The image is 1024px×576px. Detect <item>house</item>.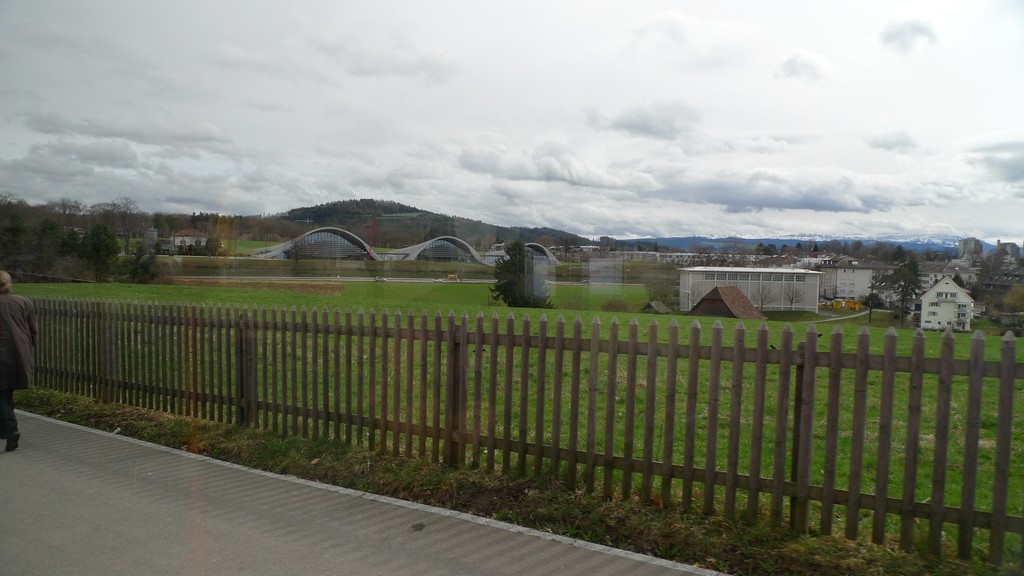
Detection: 819:253:897:302.
